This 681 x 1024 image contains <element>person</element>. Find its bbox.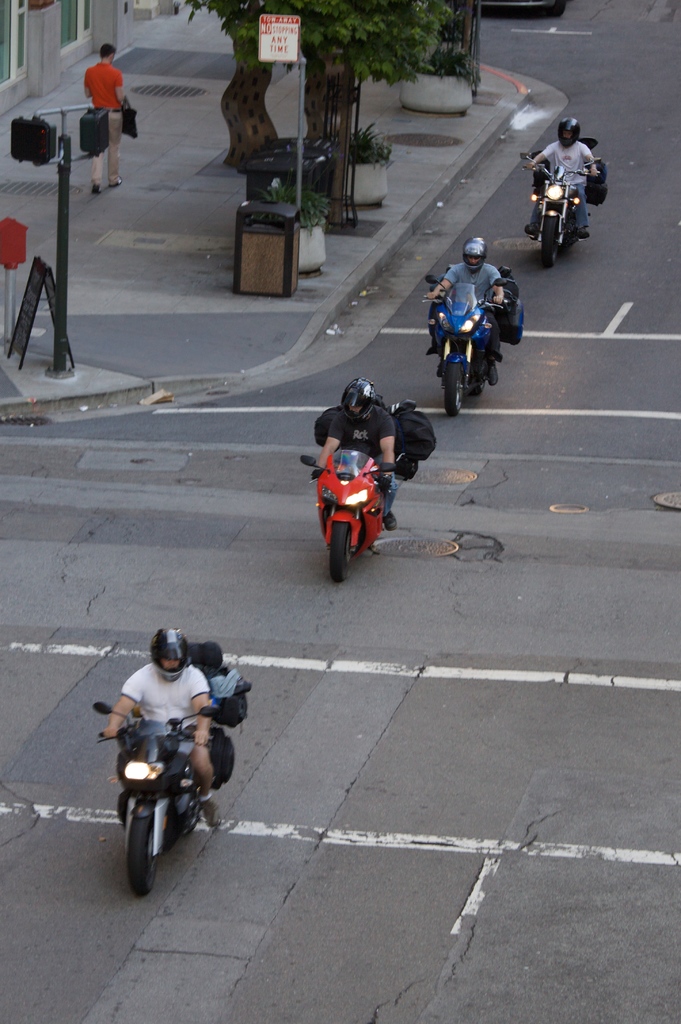
(left=522, top=113, right=601, bottom=243).
